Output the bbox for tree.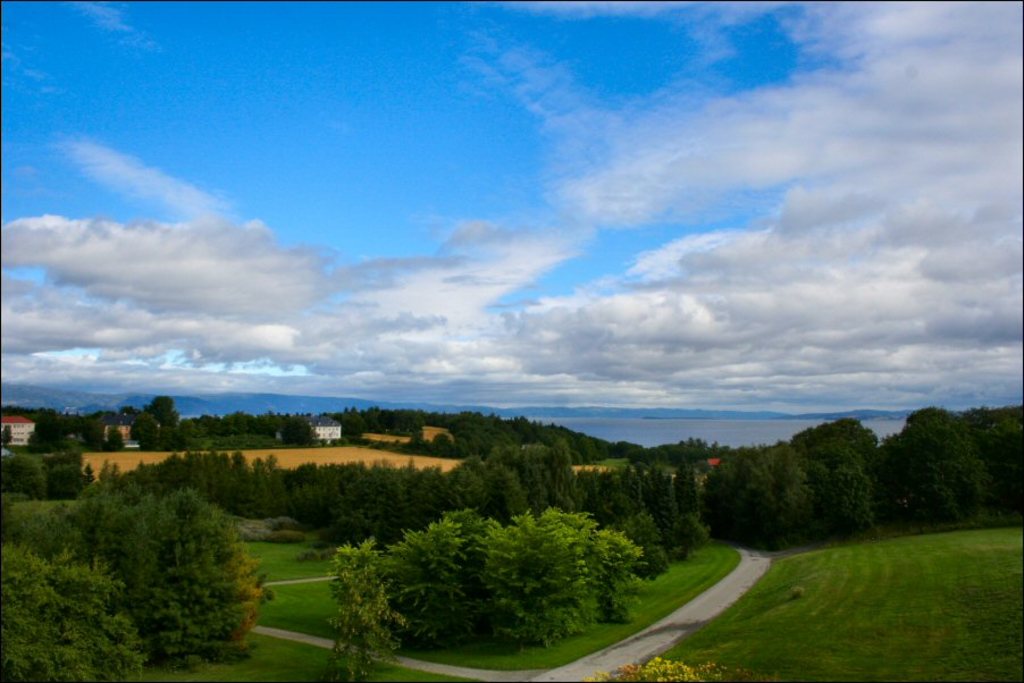
573 657 788 682.
